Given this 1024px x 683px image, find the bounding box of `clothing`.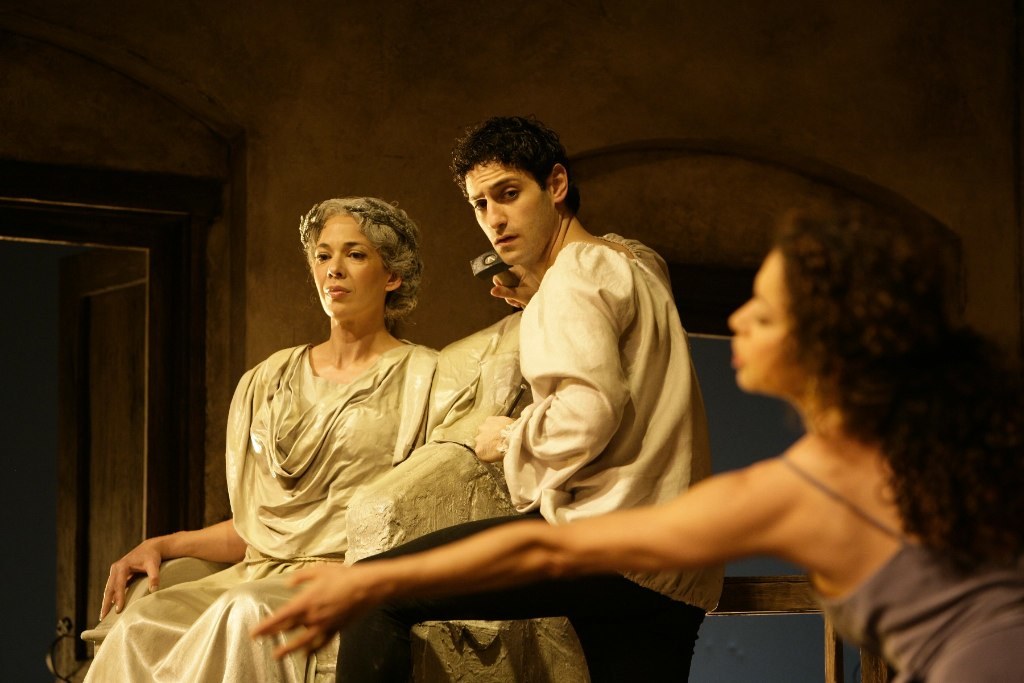
(499,251,713,682).
